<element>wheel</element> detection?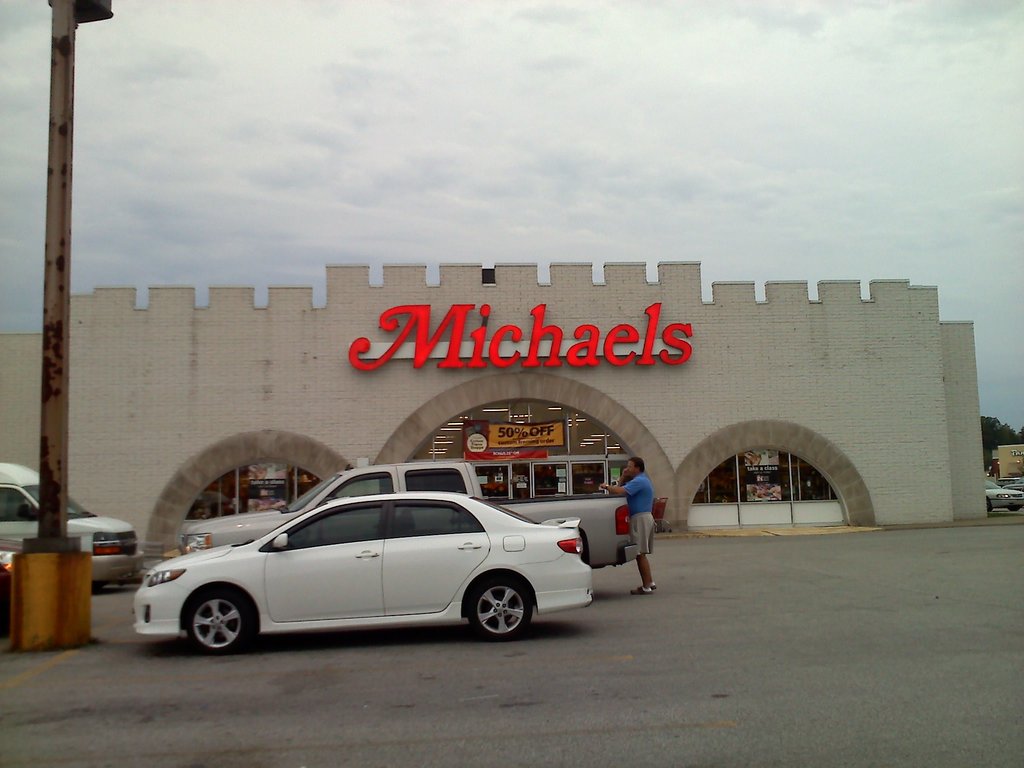
(left=189, top=589, right=247, bottom=658)
